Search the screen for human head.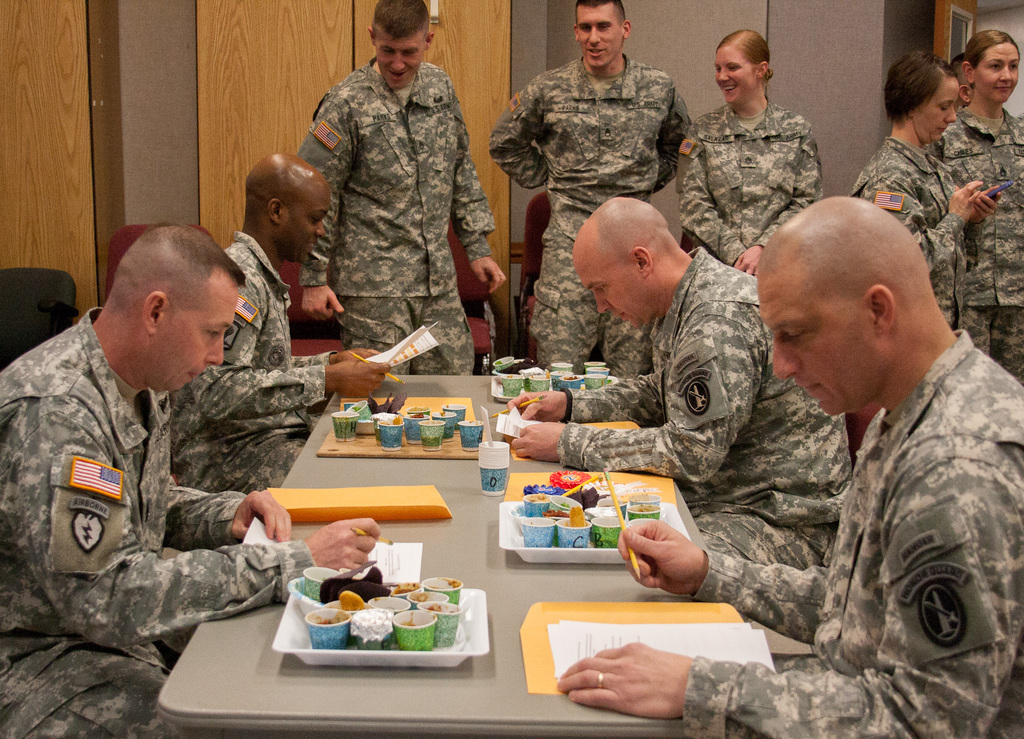
Found at left=573, top=0, right=635, bottom=71.
